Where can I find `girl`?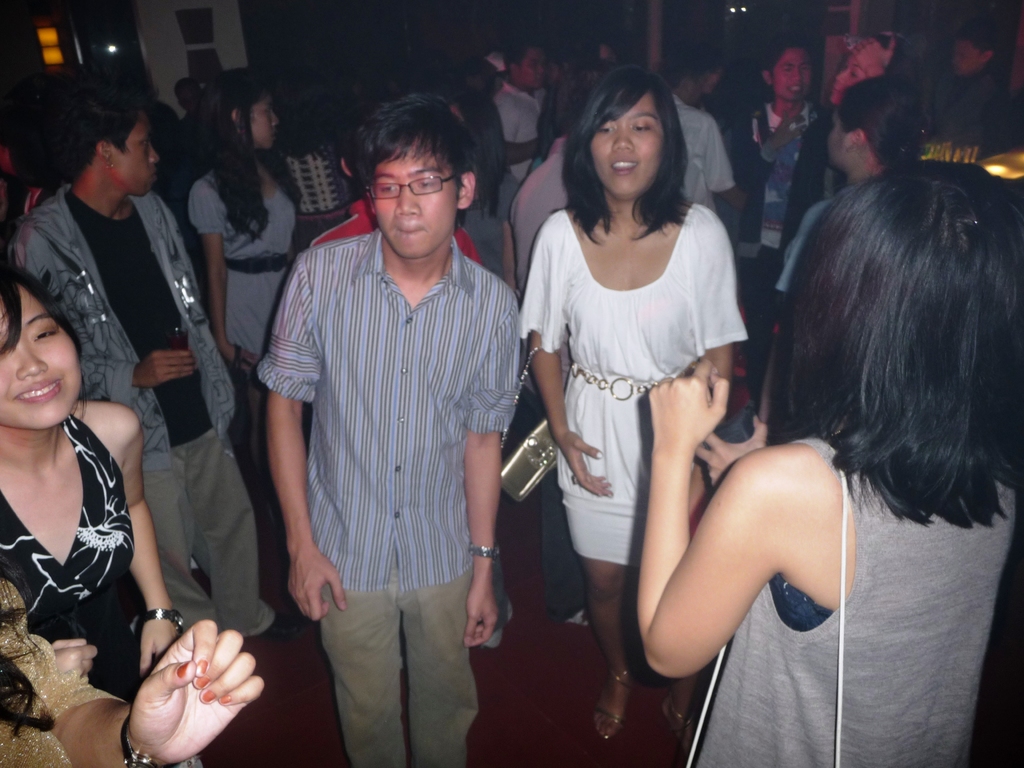
You can find it at (left=760, top=61, right=936, bottom=320).
